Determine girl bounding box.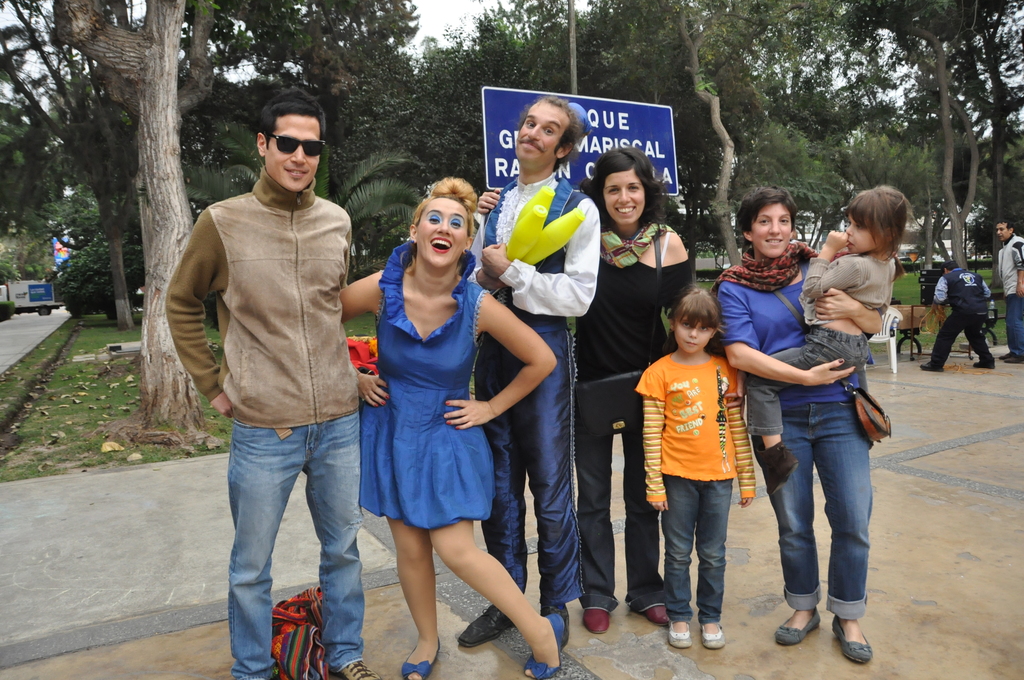
Determined: {"left": 339, "top": 176, "right": 557, "bottom": 679}.
